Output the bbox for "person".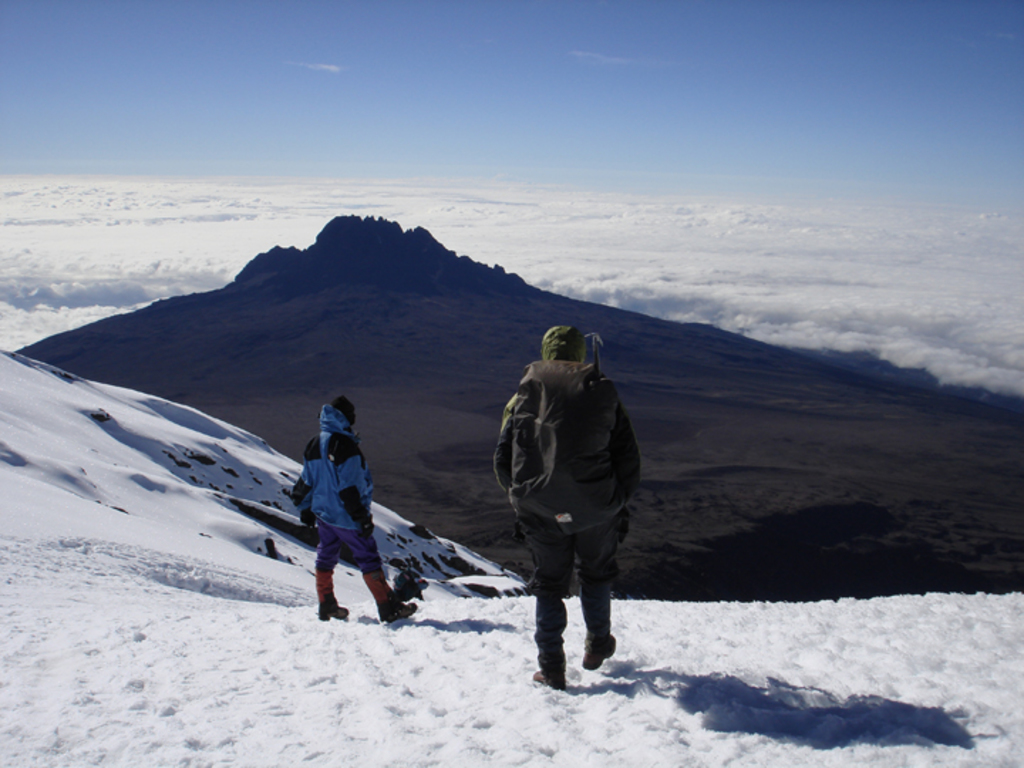
rect(293, 395, 420, 624).
